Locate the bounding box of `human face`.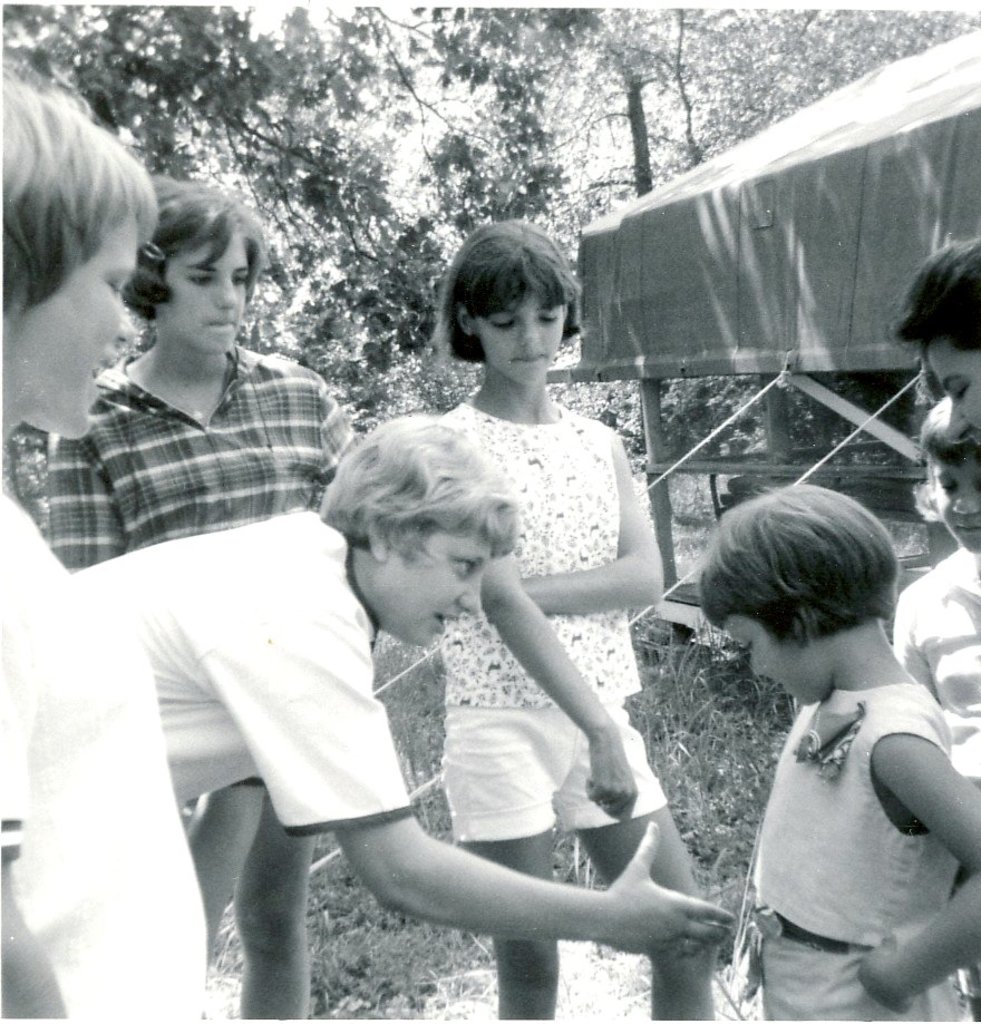
Bounding box: region(480, 298, 572, 384).
